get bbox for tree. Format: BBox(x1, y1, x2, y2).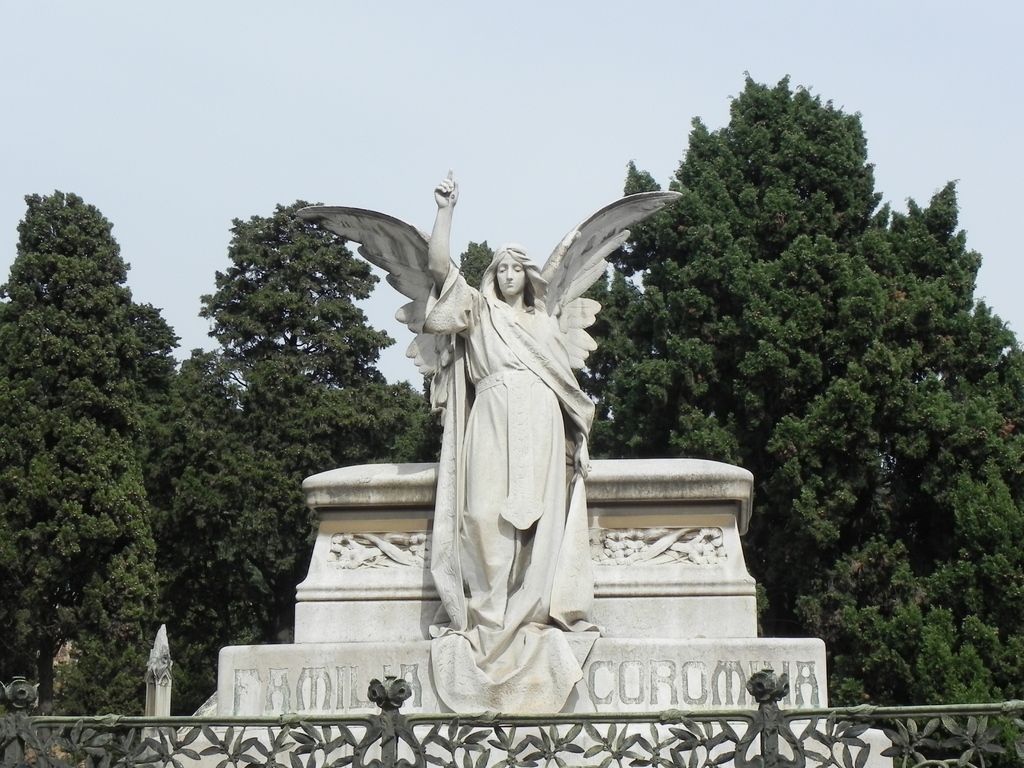
BBox(24, 179, 209, 720).
